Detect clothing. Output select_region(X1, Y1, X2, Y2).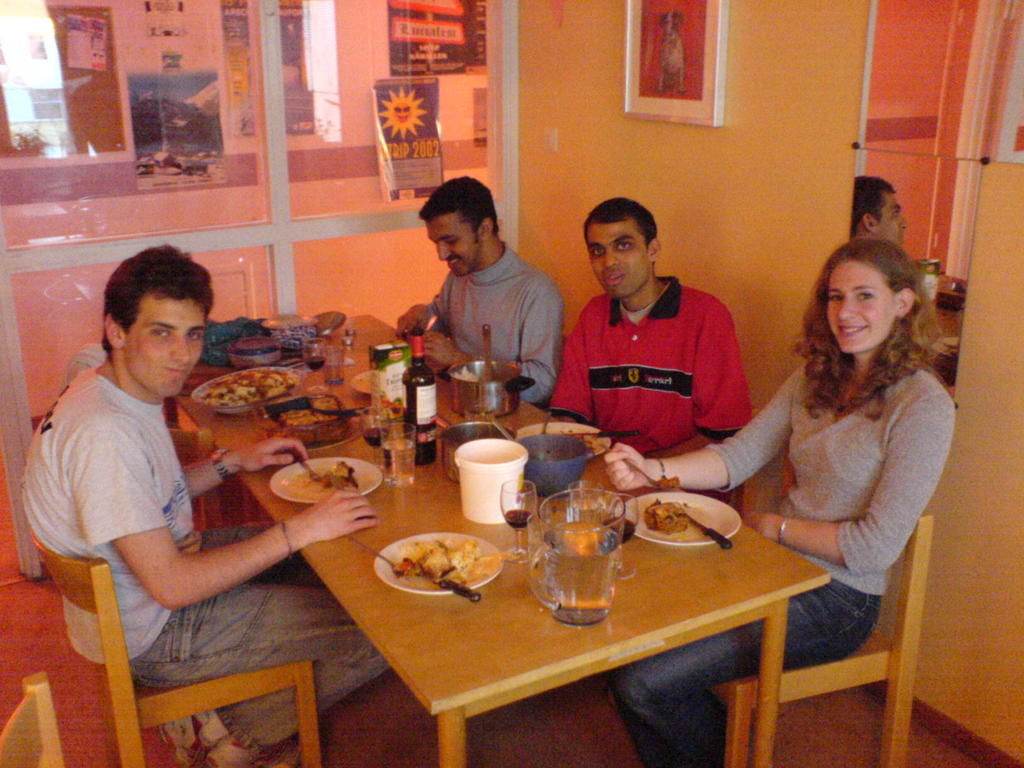
select_region(418, 234, 565, 405).
